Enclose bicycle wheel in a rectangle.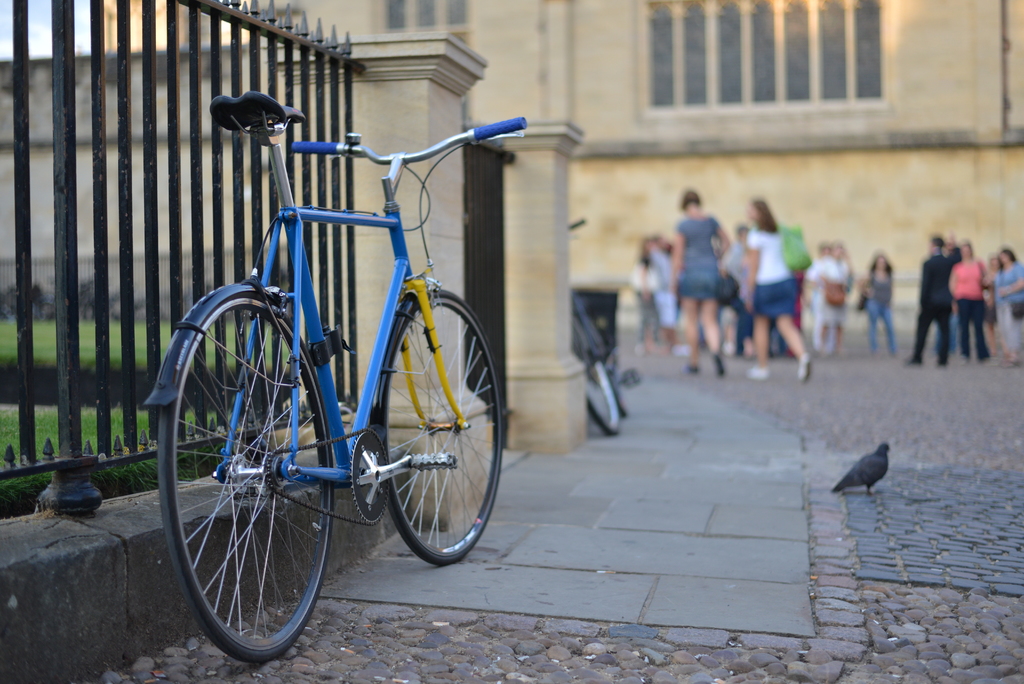
region(162, 273, 351, 665).
